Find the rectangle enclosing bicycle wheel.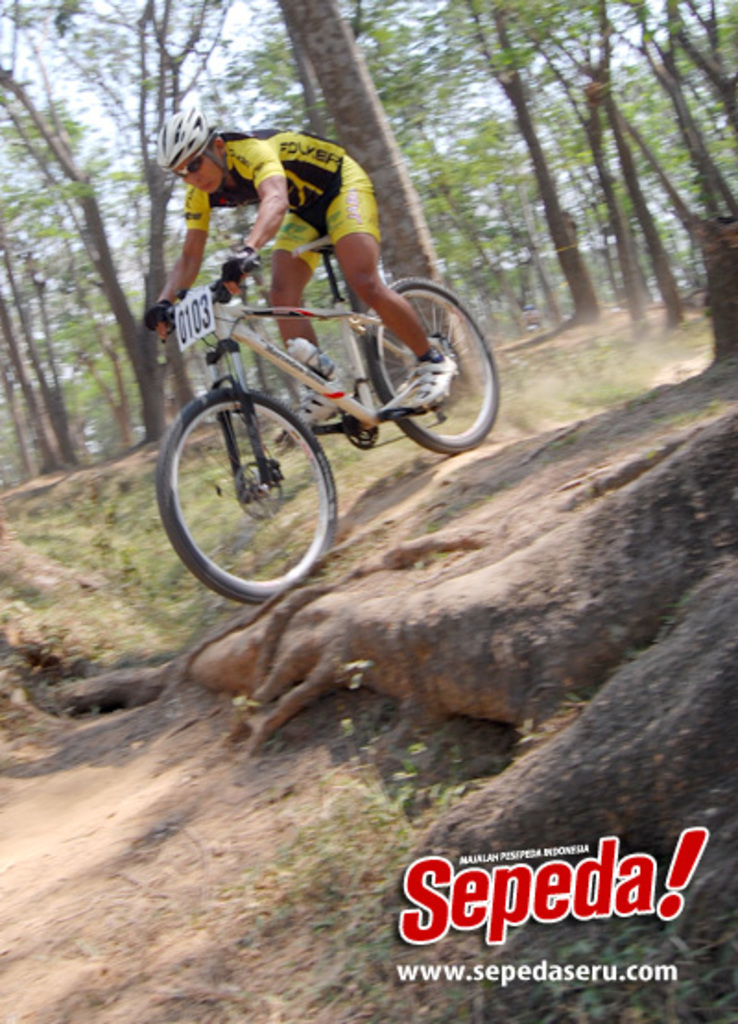
region(149, 382, 343, 601).
